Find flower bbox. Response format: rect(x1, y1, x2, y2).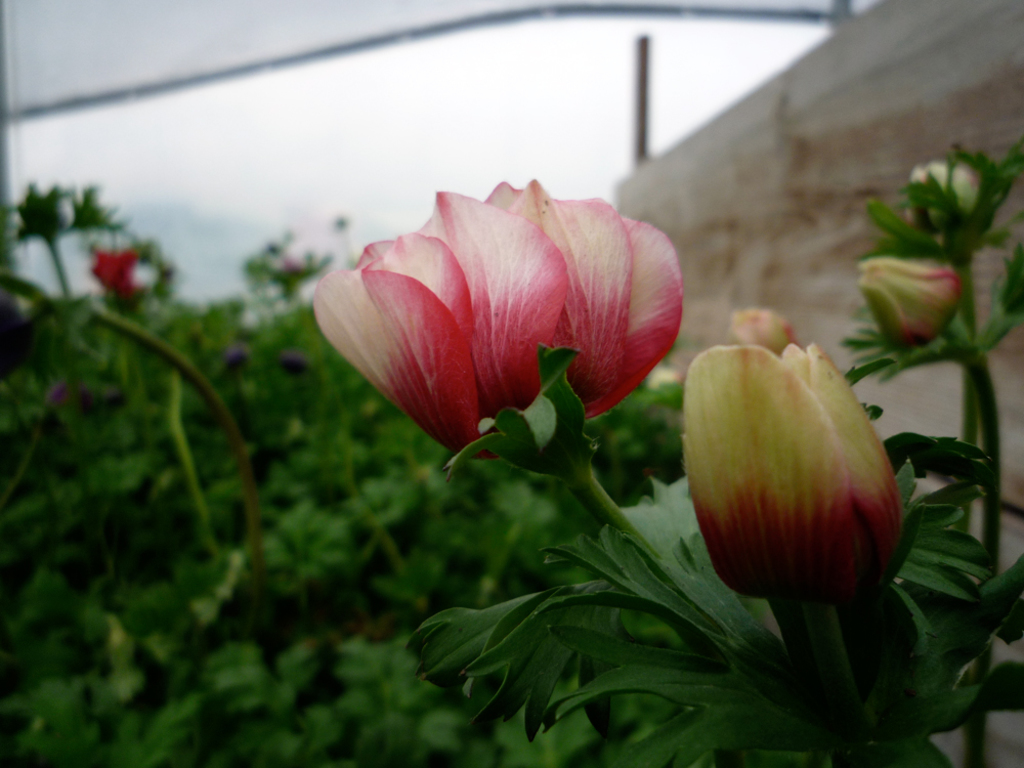
rect(89, 244, 138, 307).
